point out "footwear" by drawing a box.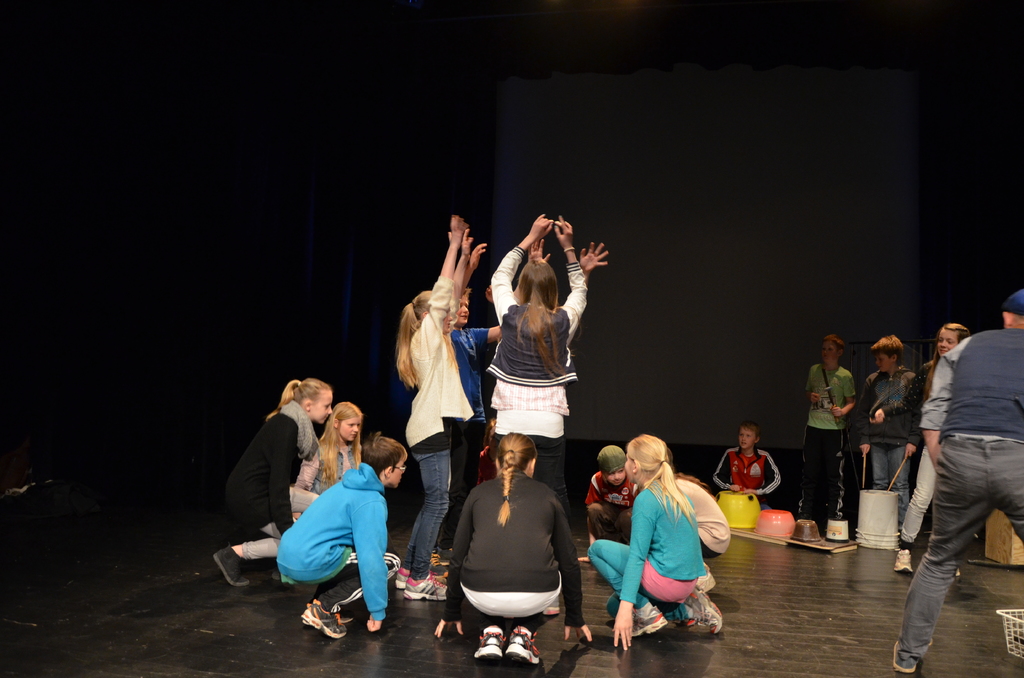
(687, 590, 731, 635).
